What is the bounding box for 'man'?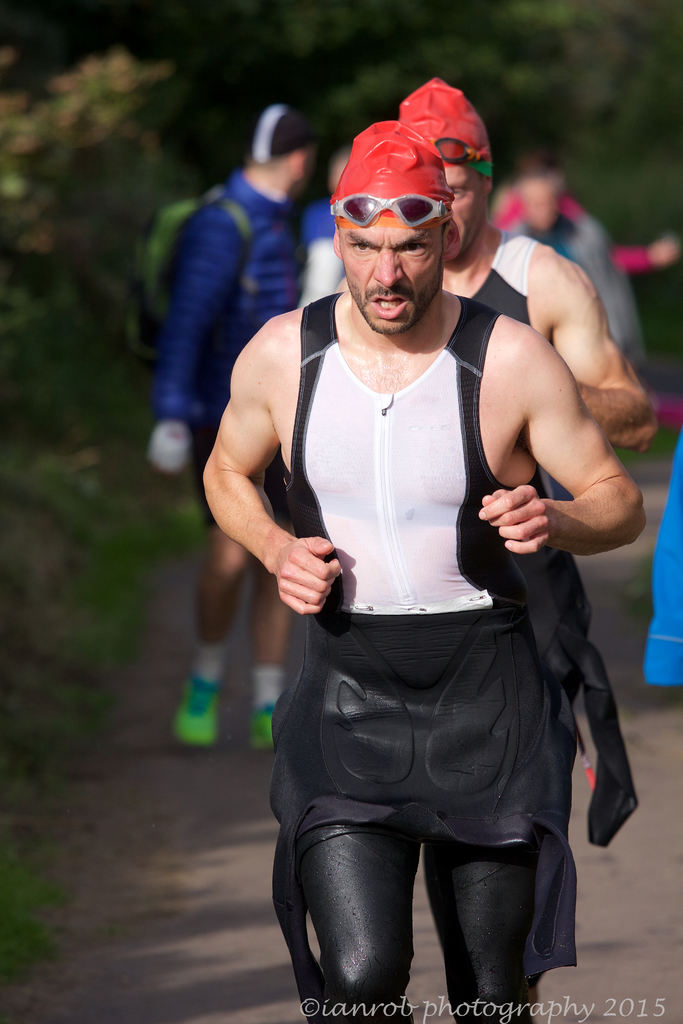
l=327, t=67, r=665, b=548.
